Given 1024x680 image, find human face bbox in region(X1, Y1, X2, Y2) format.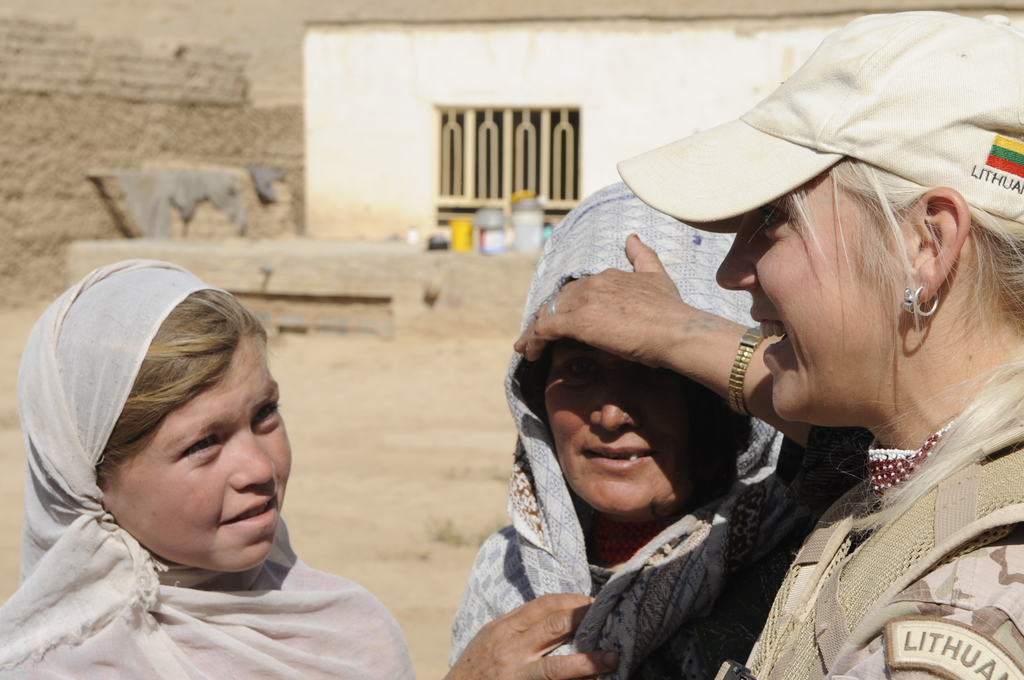
region(545, 342, 729, 515).
